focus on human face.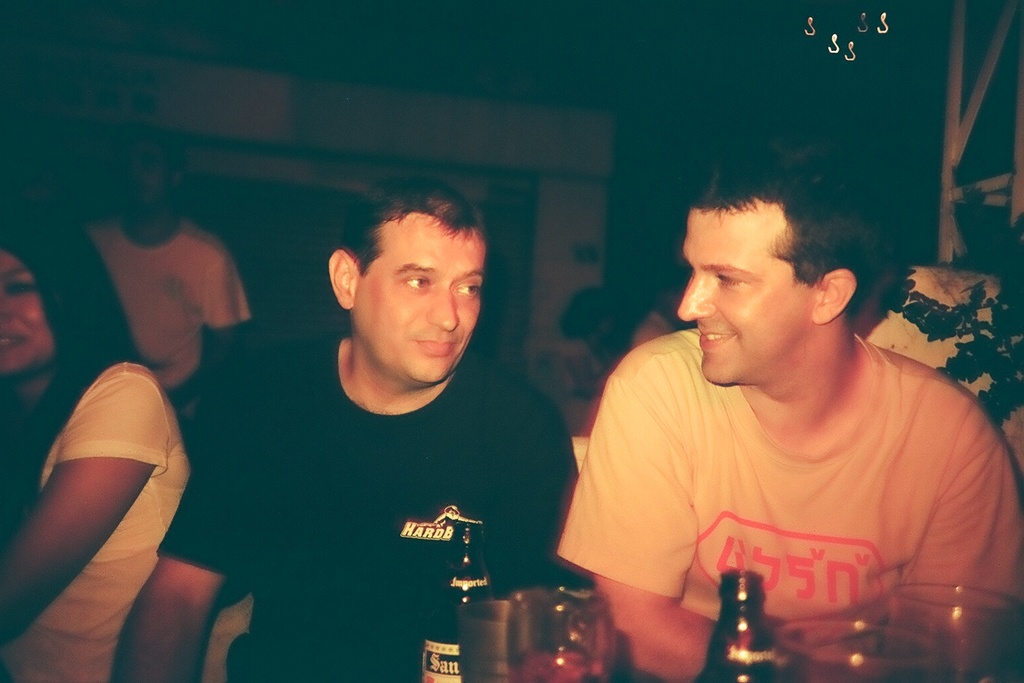
Focused at {"x1": 351, "y1": 215, "x2": 485, "y2": 383}.
